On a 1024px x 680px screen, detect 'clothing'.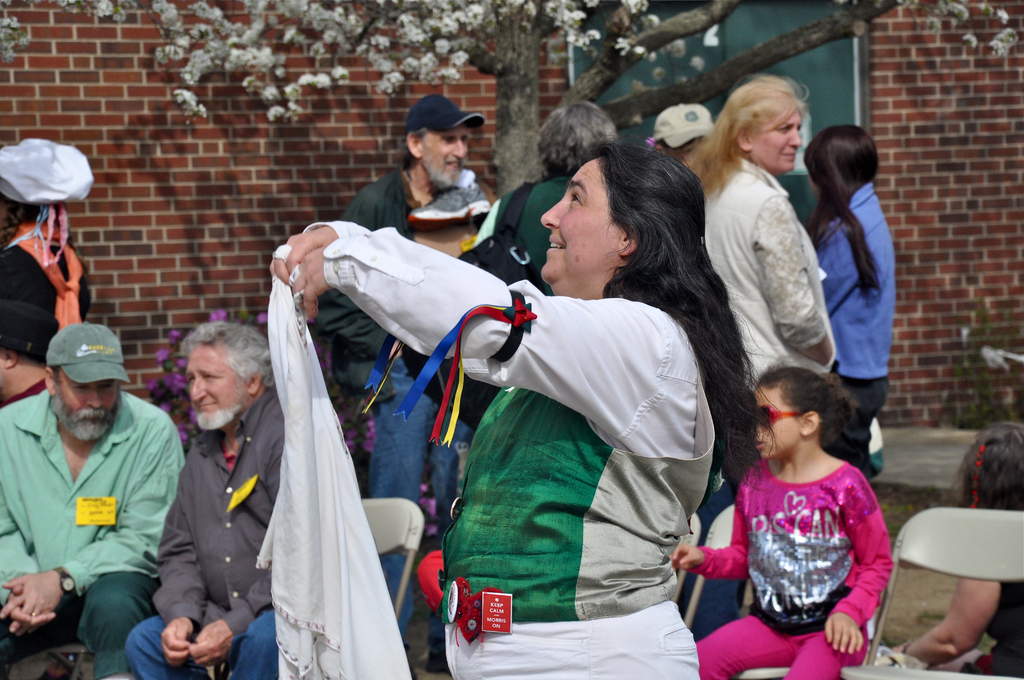
[0, 382, 193, 679].
